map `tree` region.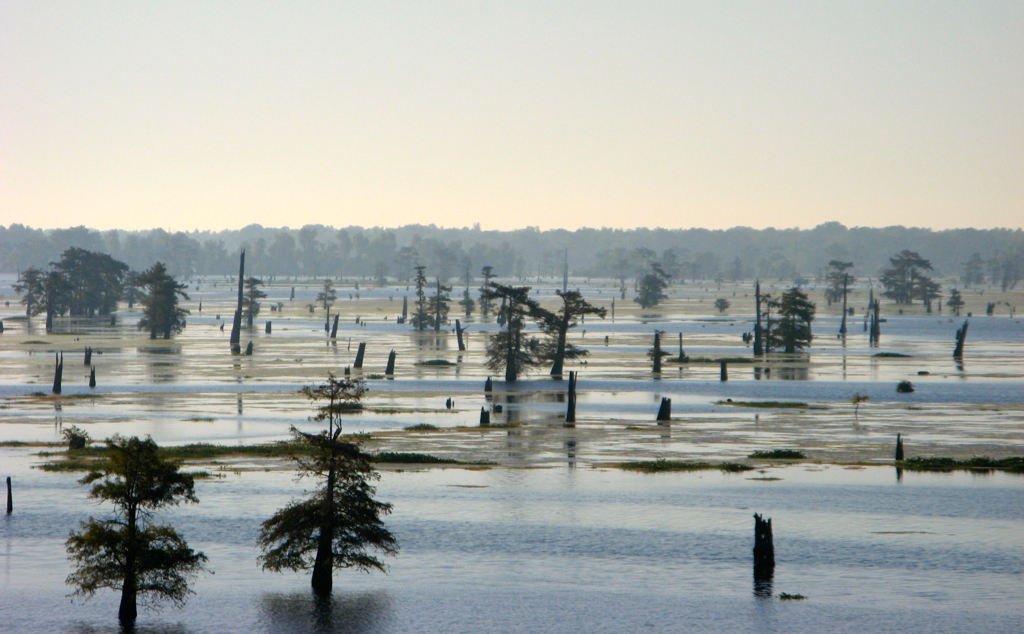
Mapped to (left=15, top=243, right=153, bottom=326).
